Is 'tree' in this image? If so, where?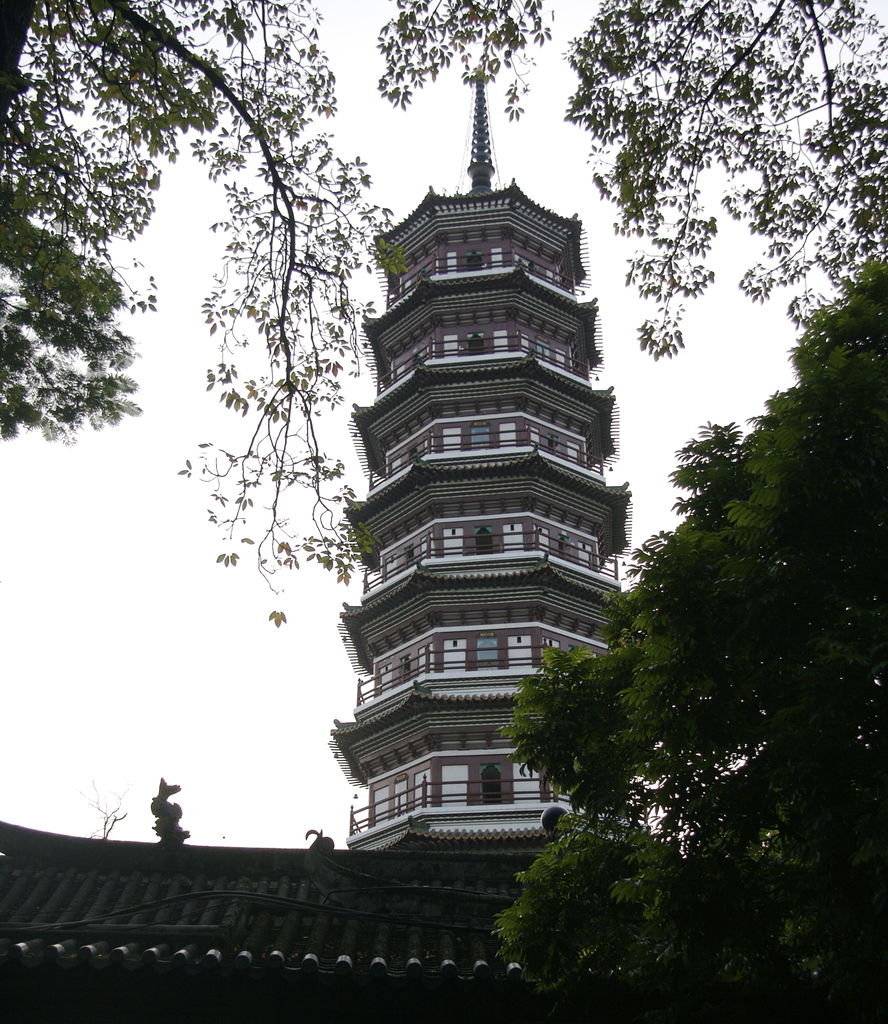
Yes, at (x1=0, y1=0, x2=405, y2=627).
